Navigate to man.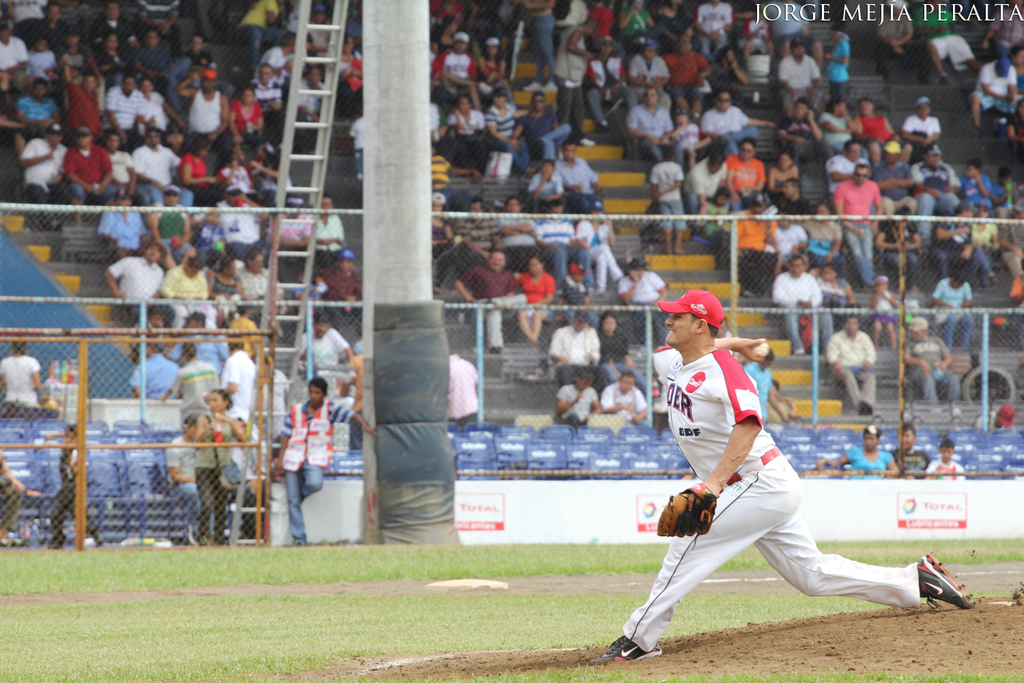
Navigation target: detection(665, 35, 707, 119).
